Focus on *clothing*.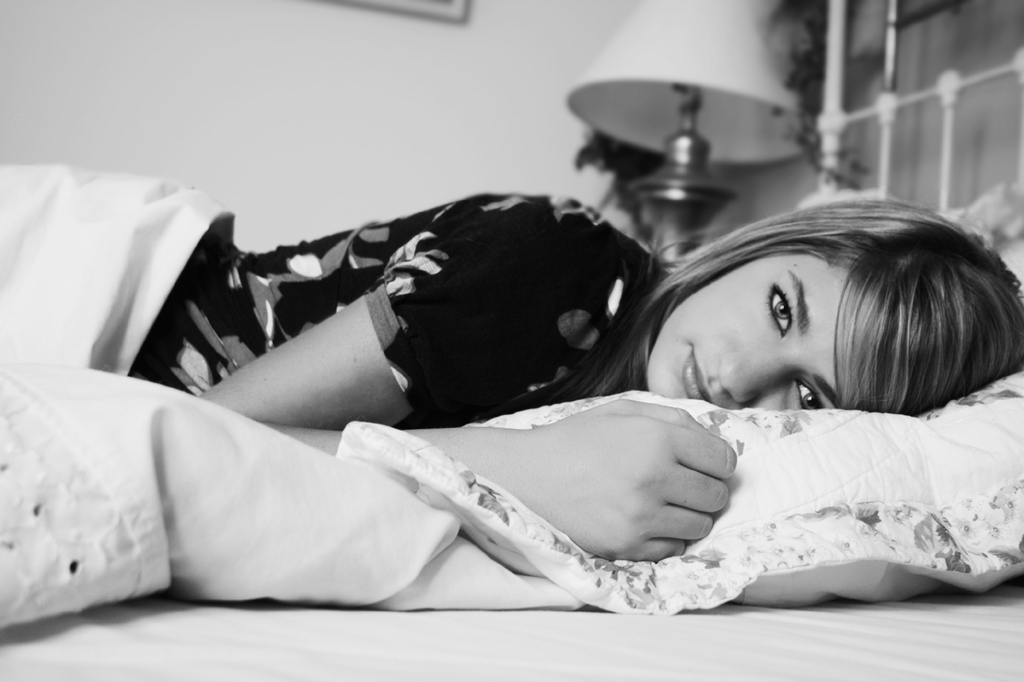
Focused at region(116, 171, 743, 440).
